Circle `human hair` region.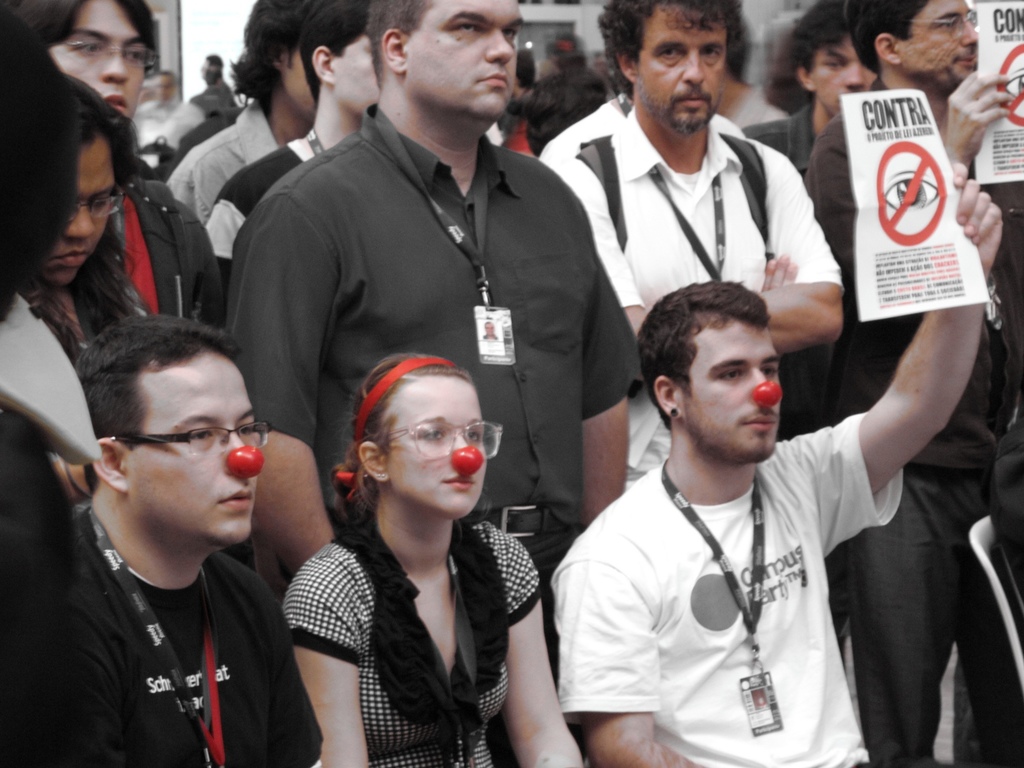
Region: {"left": 363, "top": 0, "right": 432, "bottom": 88}.
